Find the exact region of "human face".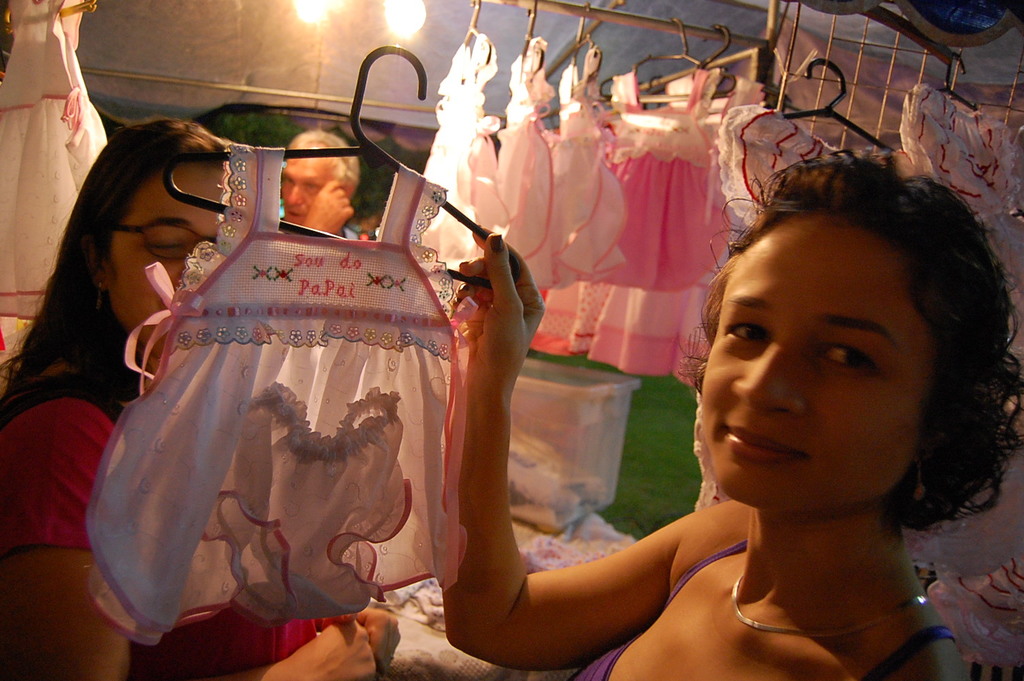
Exact region: 113:169:225:352.
